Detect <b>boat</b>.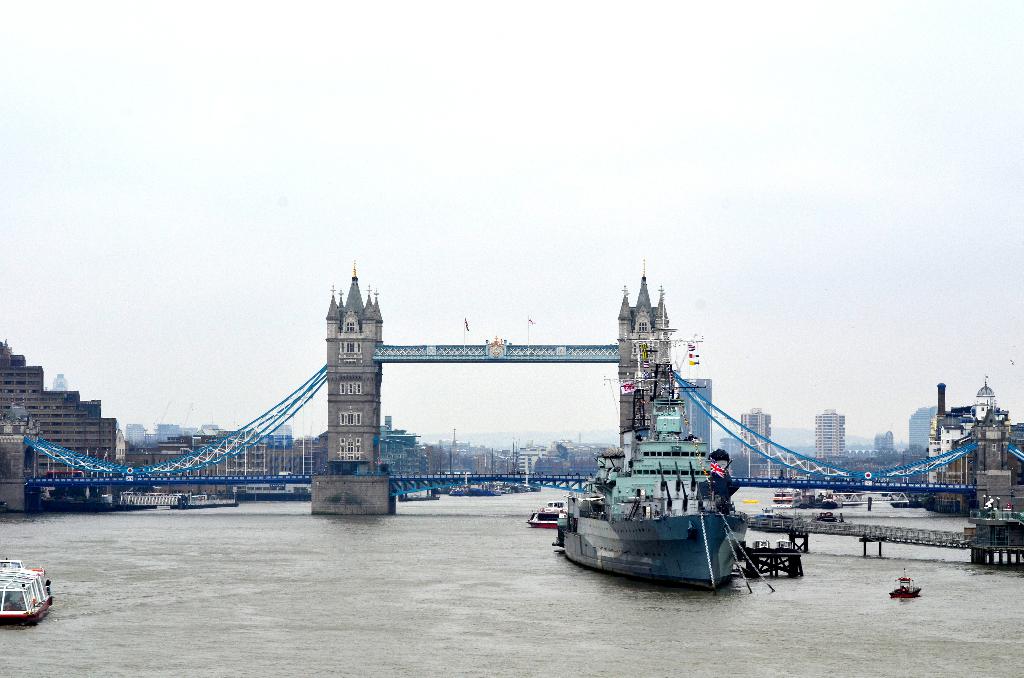
Detected at BBox(0, 564, 49, 632).
